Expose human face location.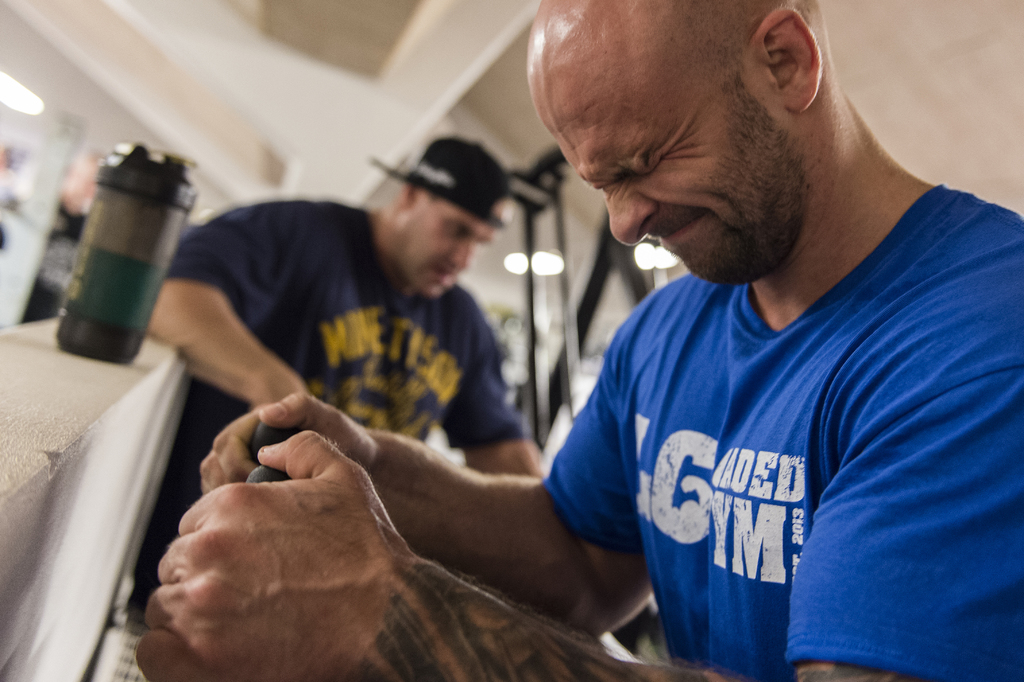
Exposed at {"x1": 410, "y1": 214, "x2": 508, "y2": 298}.
